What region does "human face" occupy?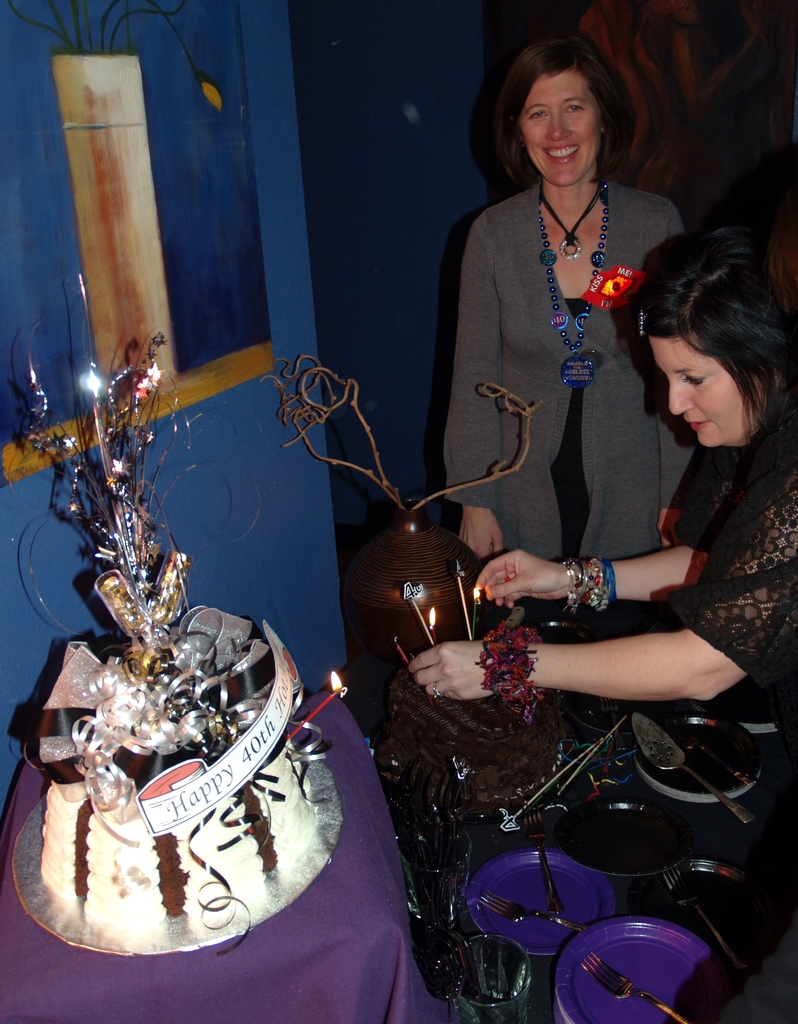
(647, 337, 756, 452).
